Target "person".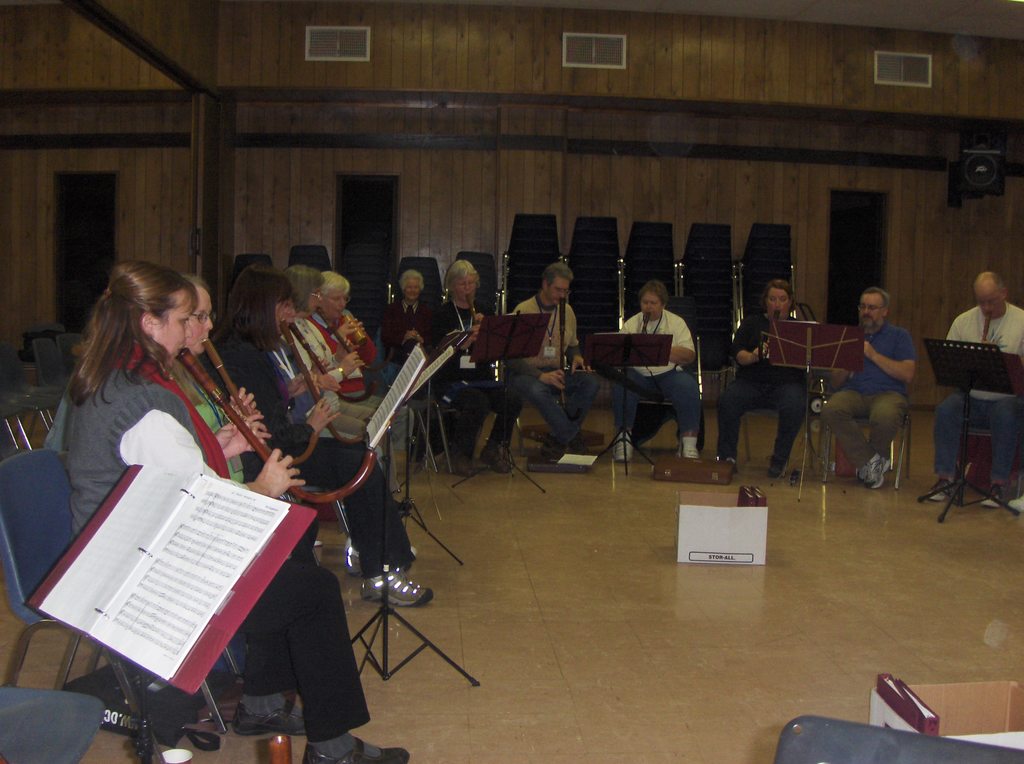
Target region: (265,270,387,469).
